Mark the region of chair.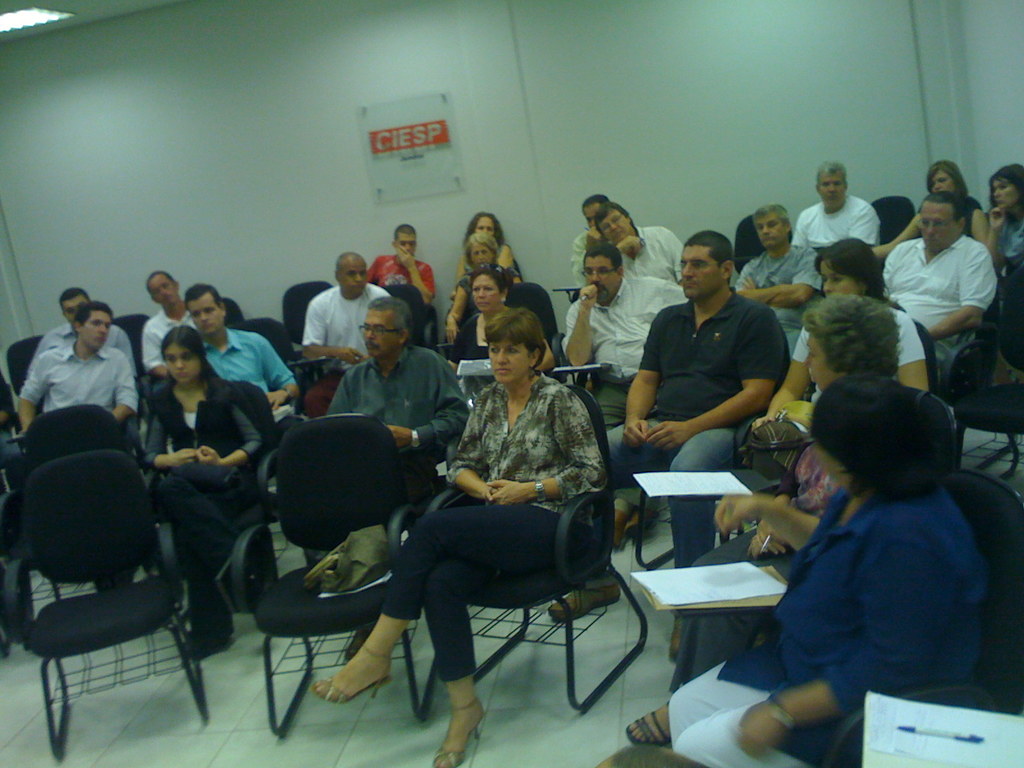
Region: 505/278/567/392.
